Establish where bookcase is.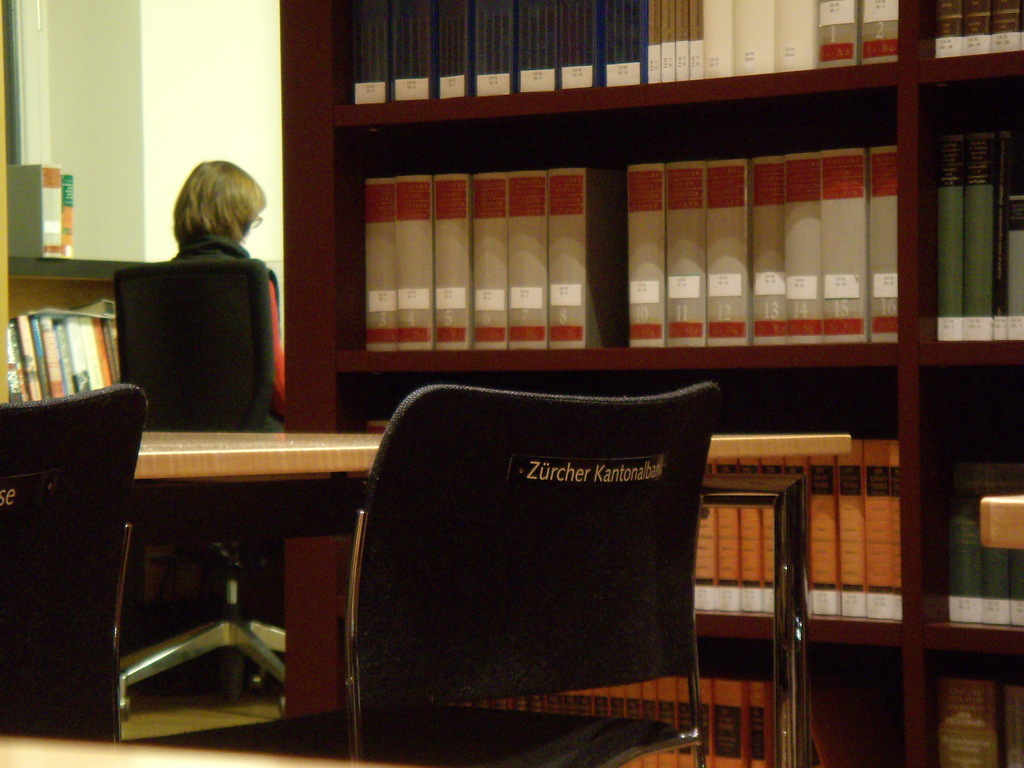
Established at bbox=(10, 253, 232, 687).
